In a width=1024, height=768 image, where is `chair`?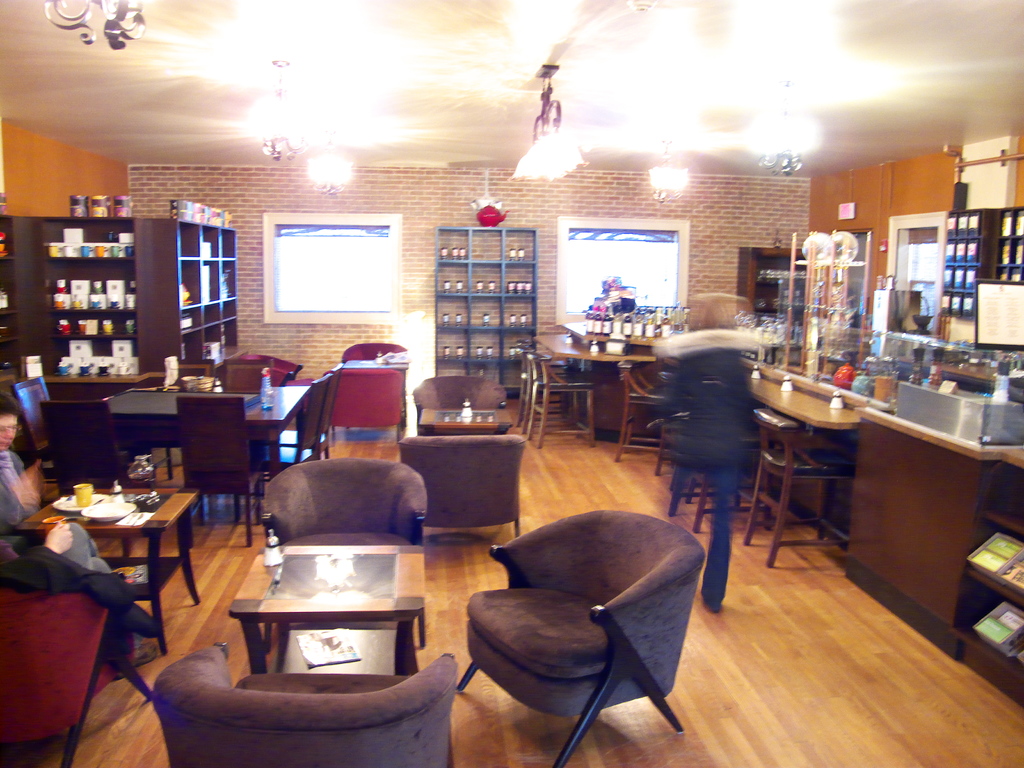
747, 410, 857, 569.
